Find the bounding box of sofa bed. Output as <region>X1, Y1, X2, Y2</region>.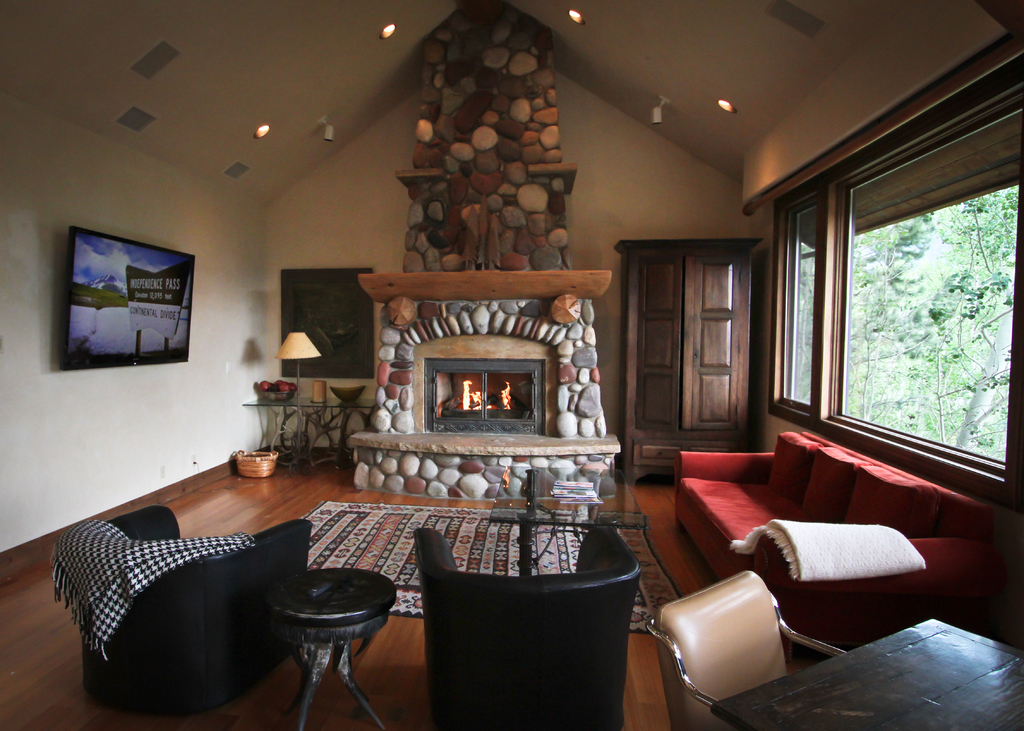
<region>673, 432, 1009, 636</region>.
